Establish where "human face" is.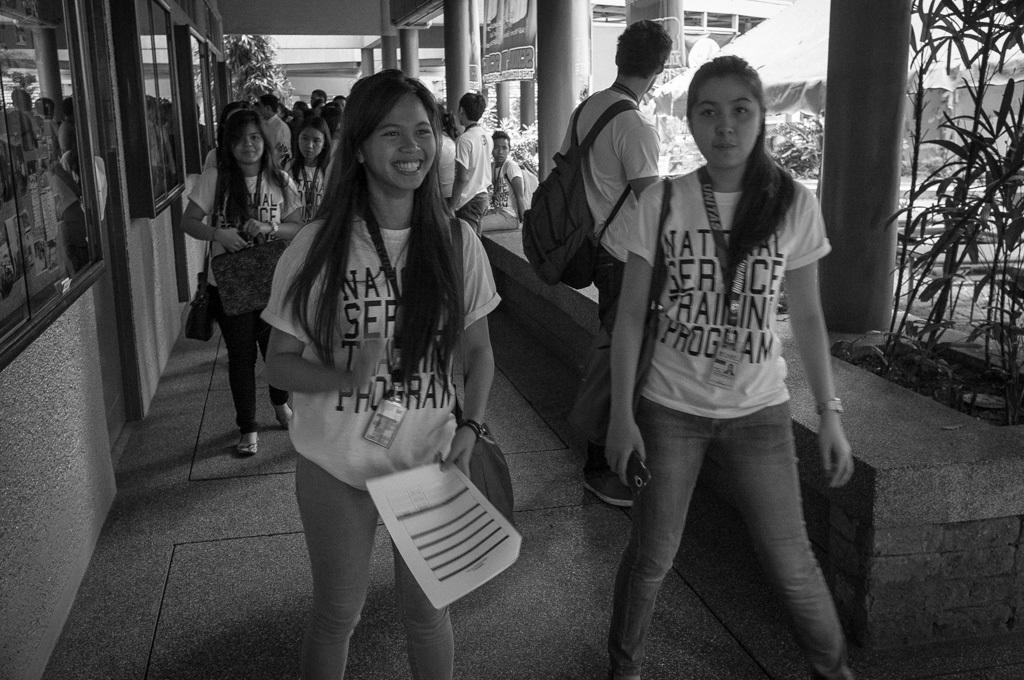
Established at x1=372, y1=81, x2=445, y2=191.
